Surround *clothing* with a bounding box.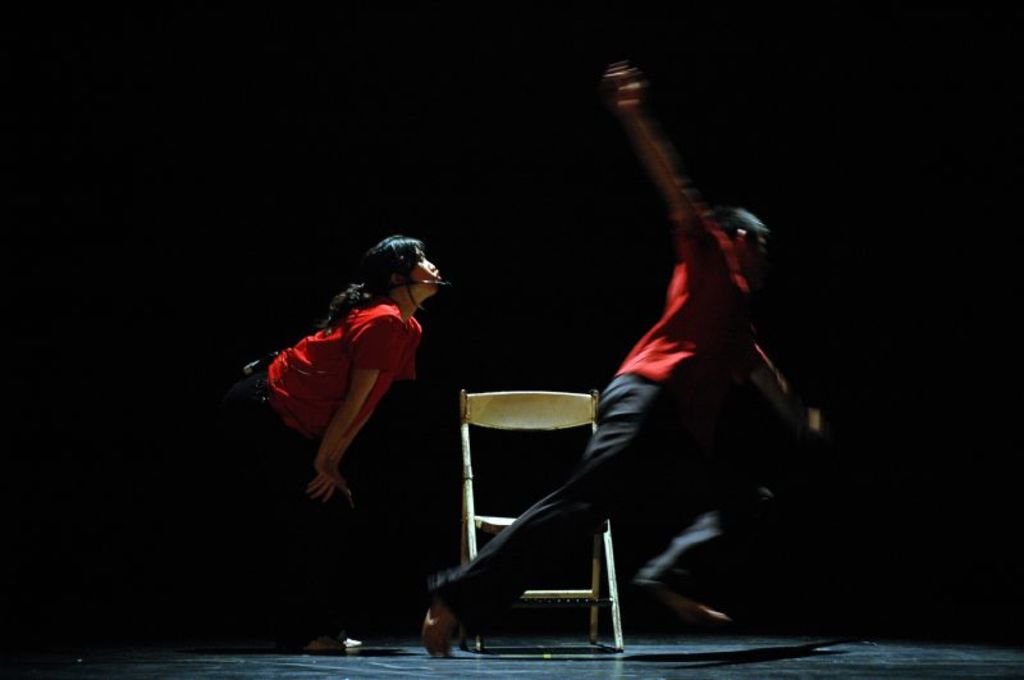
crop(436, 192, 772, 630).
